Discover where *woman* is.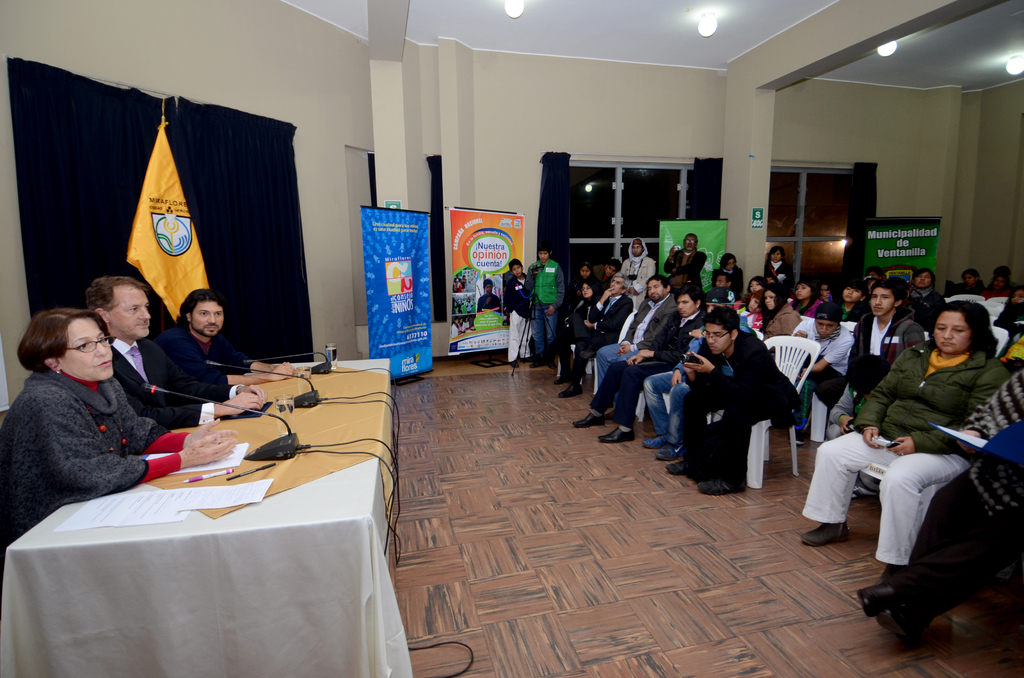
Discovered at select_region(748, 275, 766, 291).
